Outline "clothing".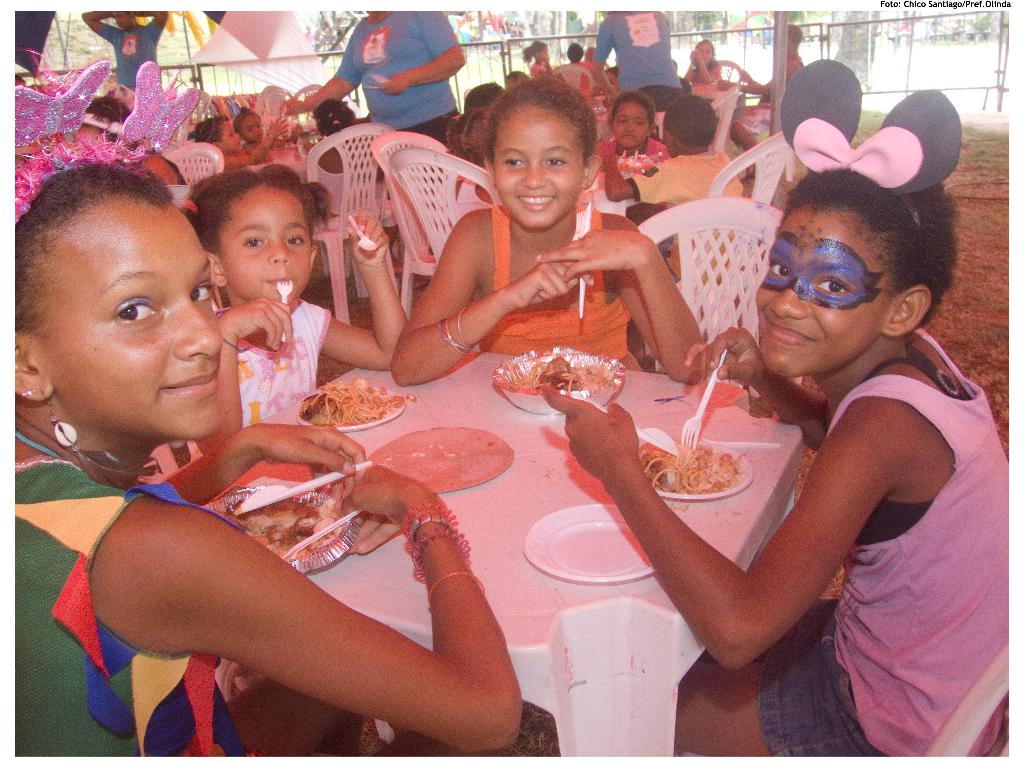
Outline: <bbox>470, 204, 698, 376</bbox>.
